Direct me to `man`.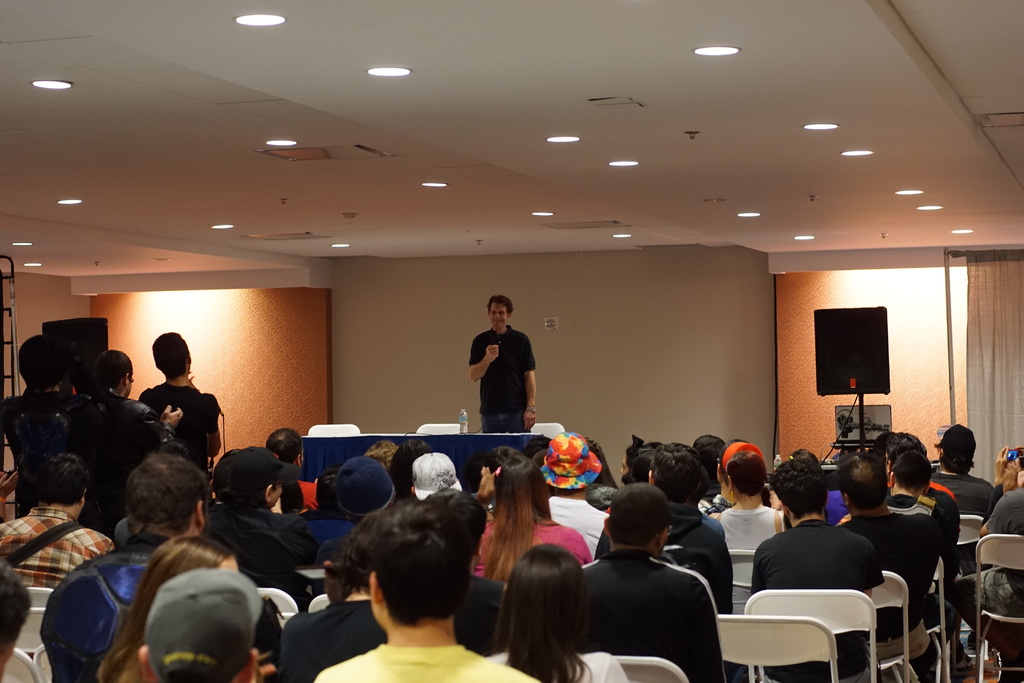
Direction: box(840, 457, 920, 592).
